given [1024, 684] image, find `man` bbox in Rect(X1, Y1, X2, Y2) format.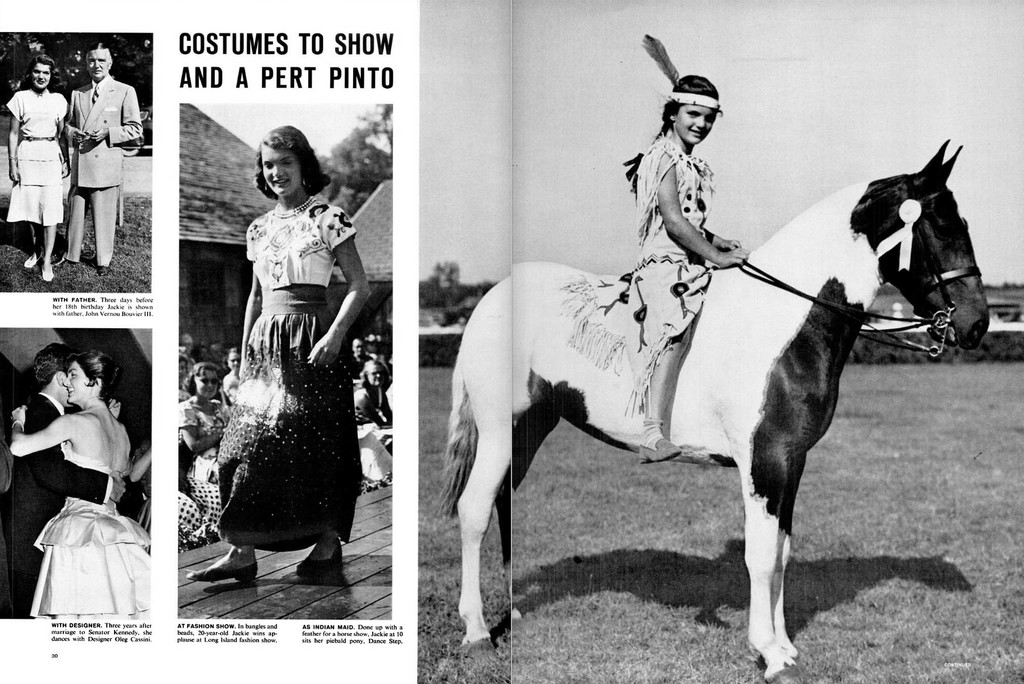
Rect(0, 350, 136, 619).
